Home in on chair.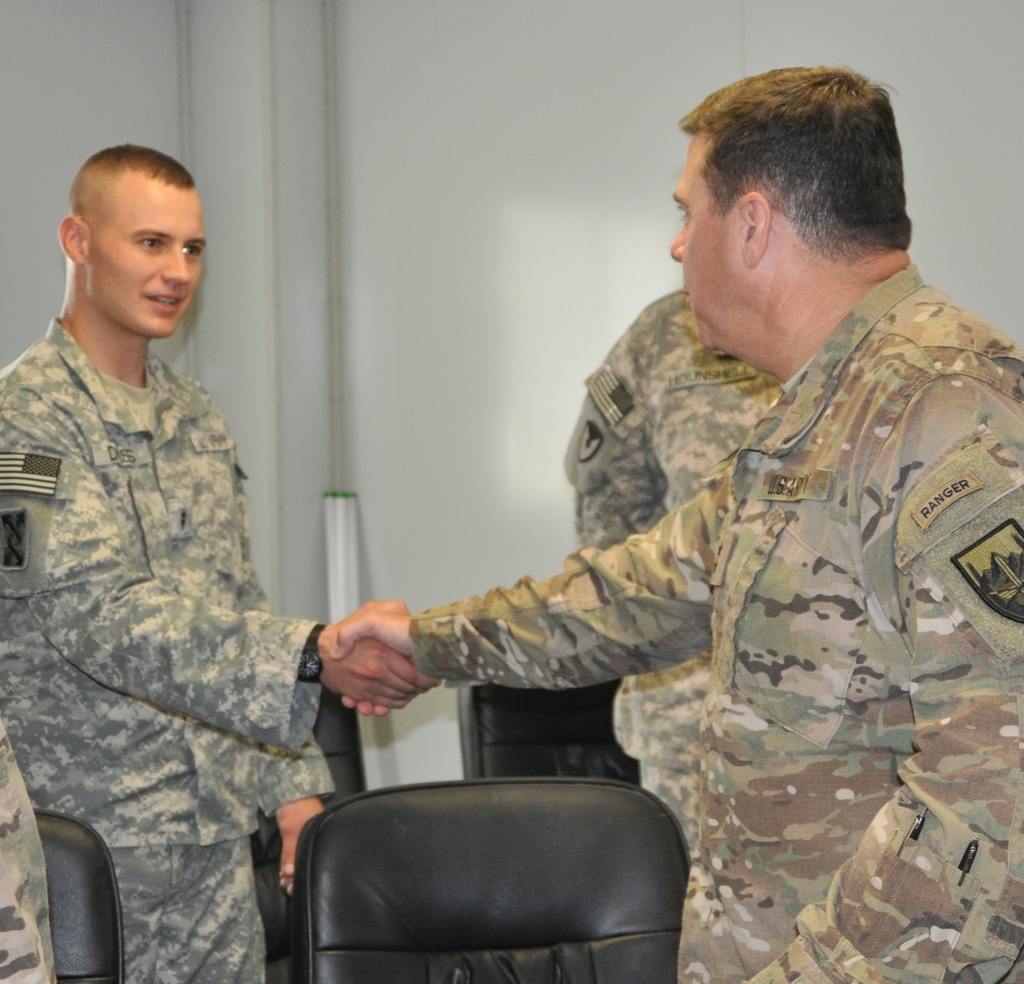
Homed in at (x1=454, y1=680, x2=641, y2=787).
